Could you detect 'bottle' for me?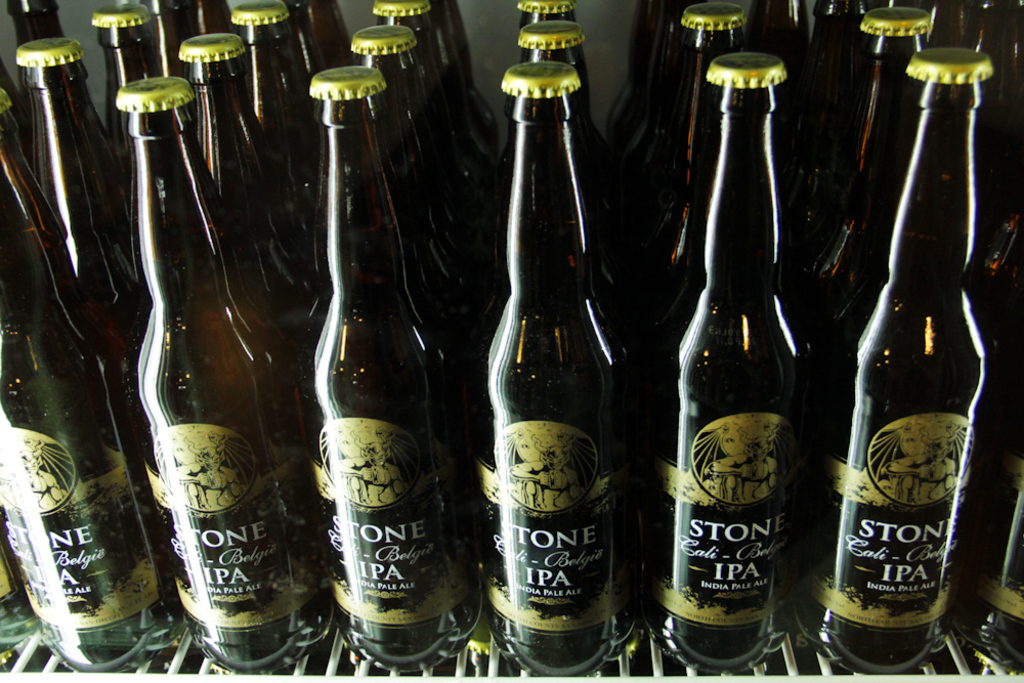
Detection result: pyautogui.locateOnScreen(640, 52, 821, 671).
